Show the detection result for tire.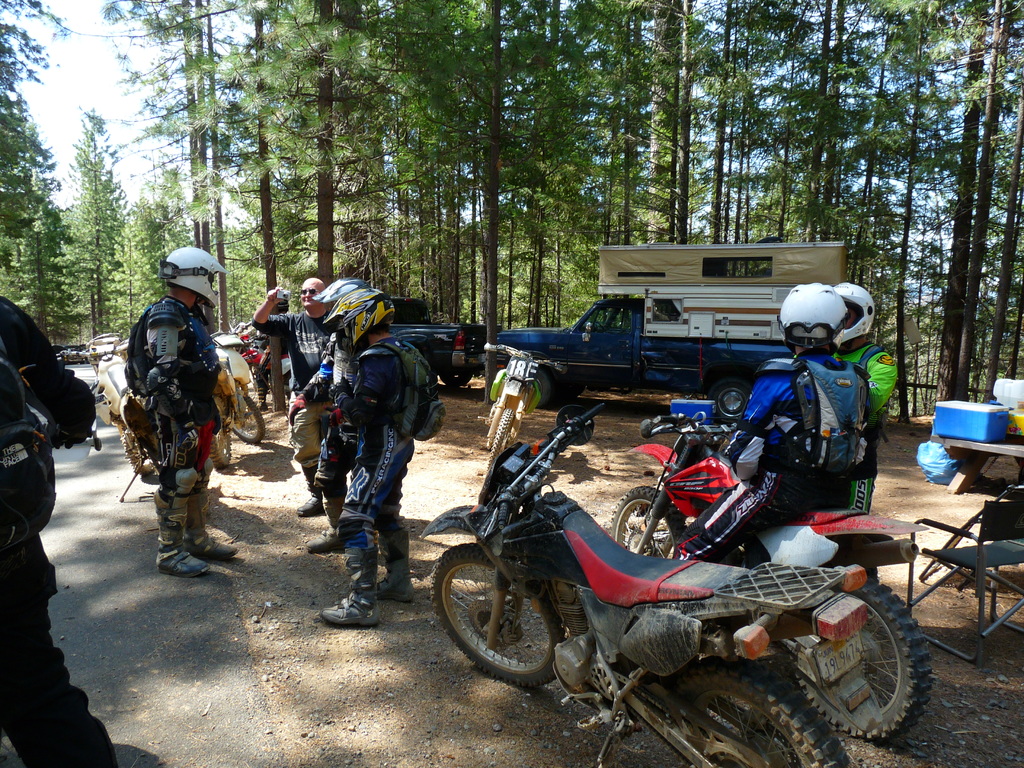
box(231, 392, 269, 444).
